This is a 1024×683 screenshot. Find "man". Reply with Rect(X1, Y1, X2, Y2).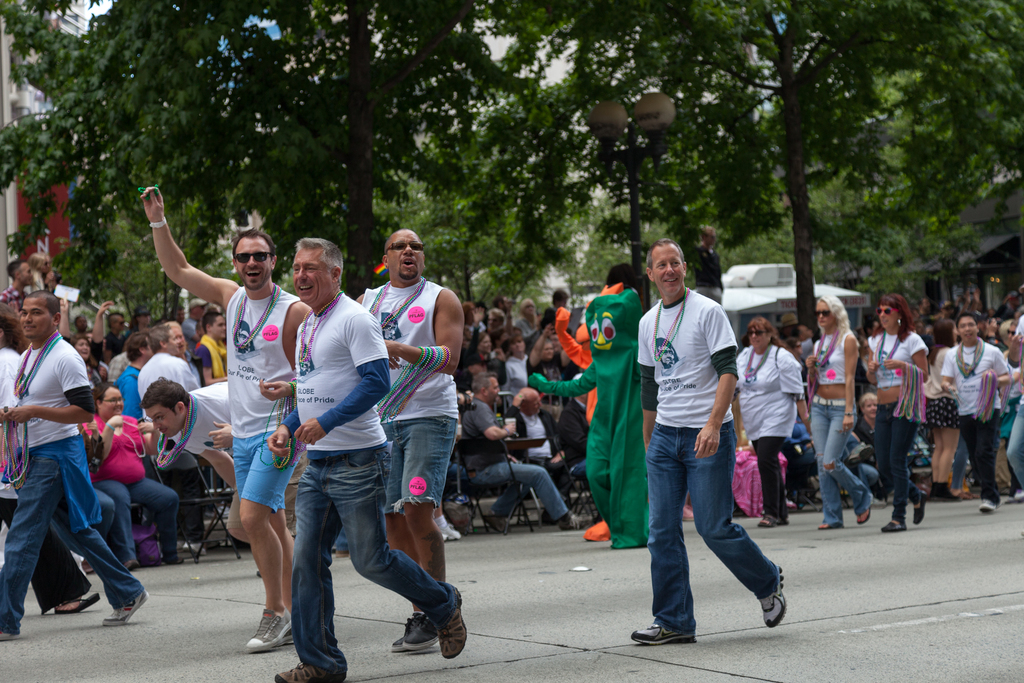
Rect(134, 323, 204, 558).
